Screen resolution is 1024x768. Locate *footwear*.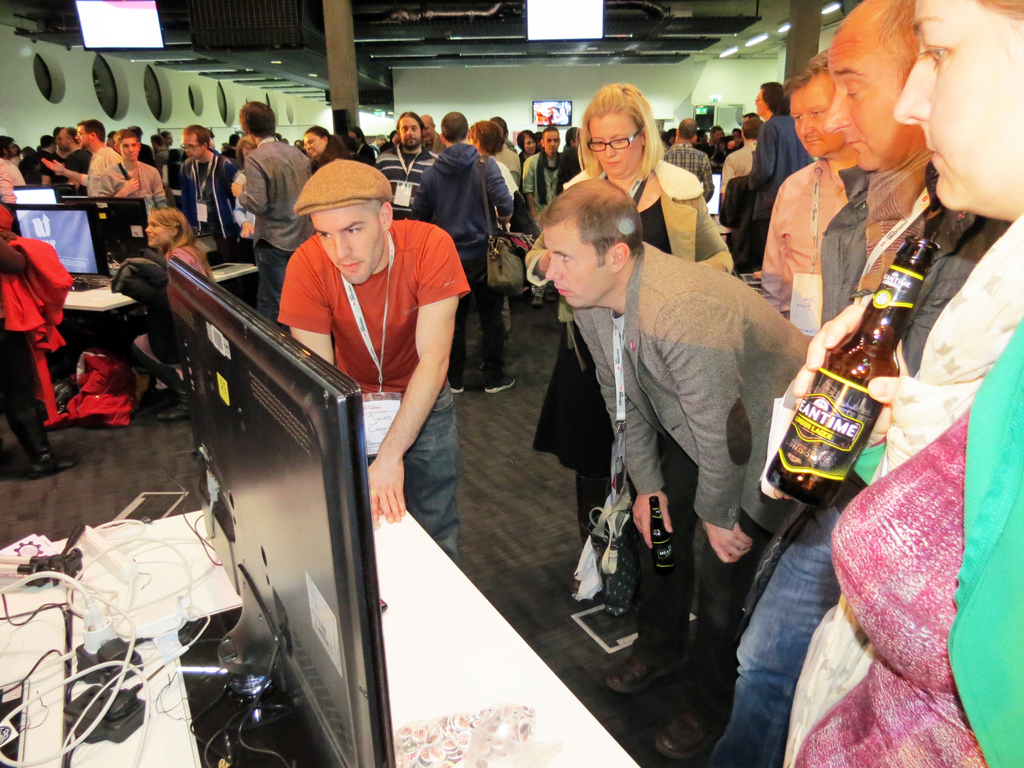
bbox=(481, 369, 518, 396).
